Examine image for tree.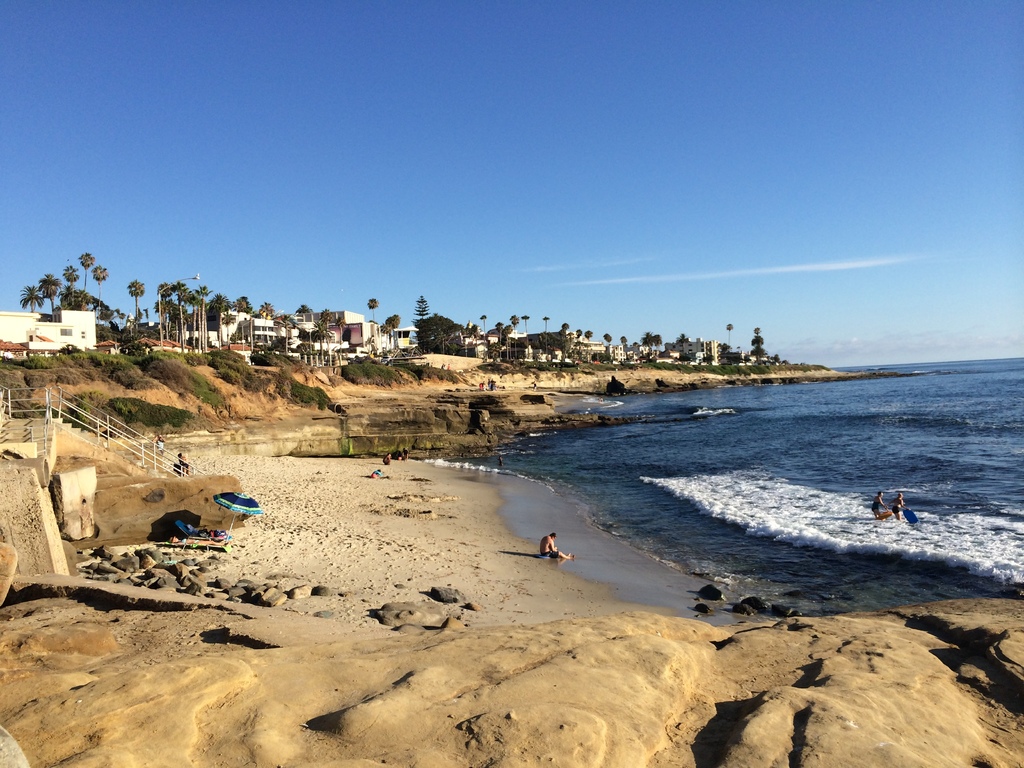
Examination result: bbox(750, 327, 769, 364).
